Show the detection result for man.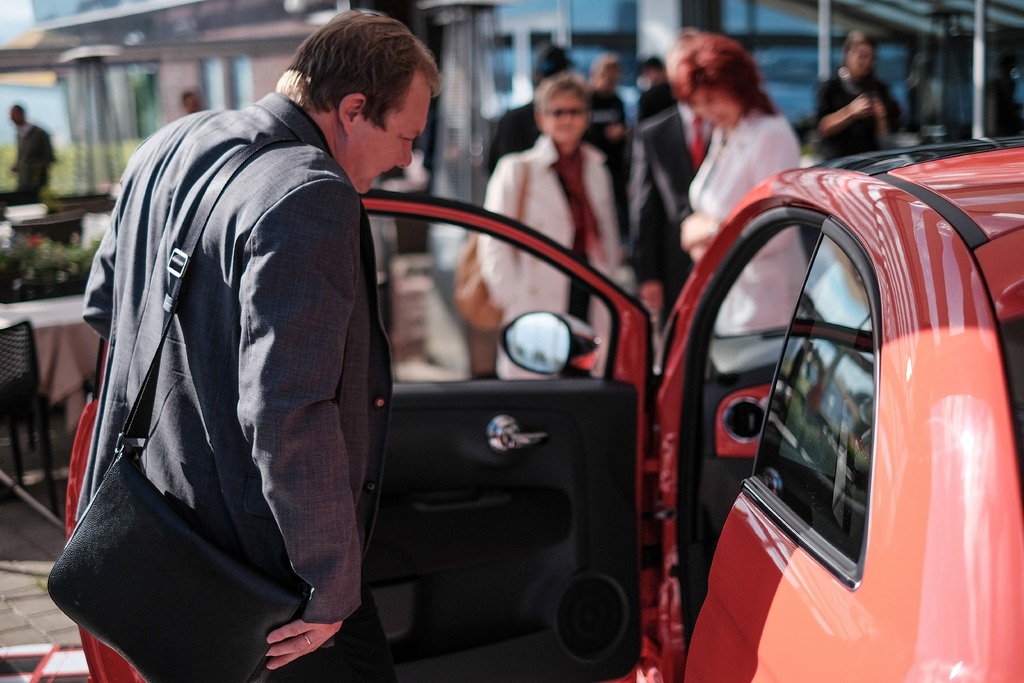
x1=9, y1=101, x2=56, y2=195.
